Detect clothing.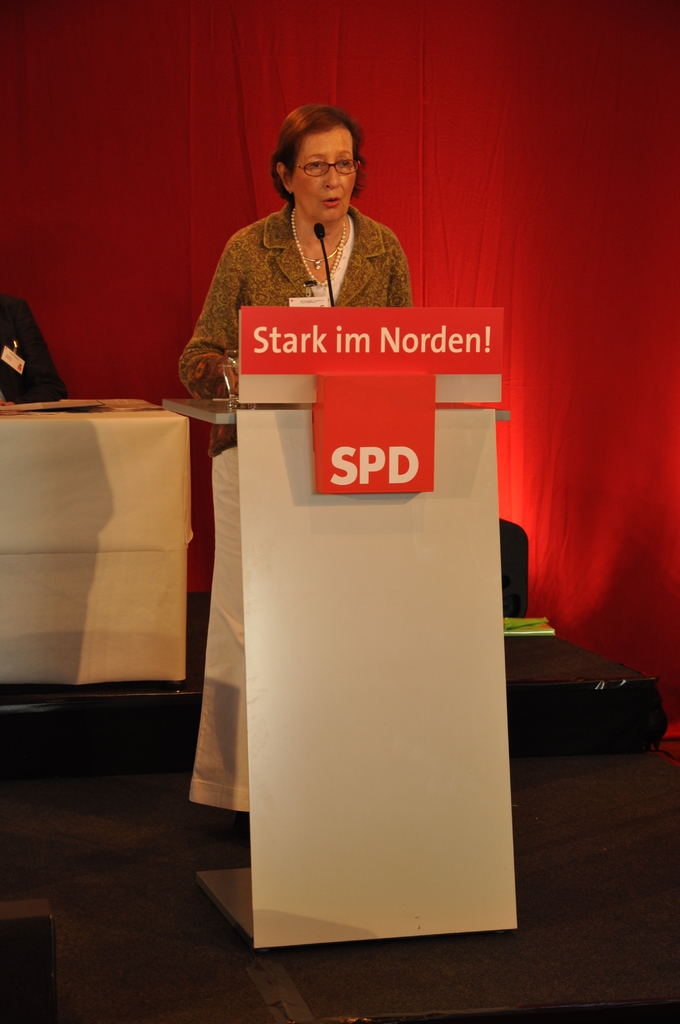
Detected at detection(158, 206, 419, 405).
